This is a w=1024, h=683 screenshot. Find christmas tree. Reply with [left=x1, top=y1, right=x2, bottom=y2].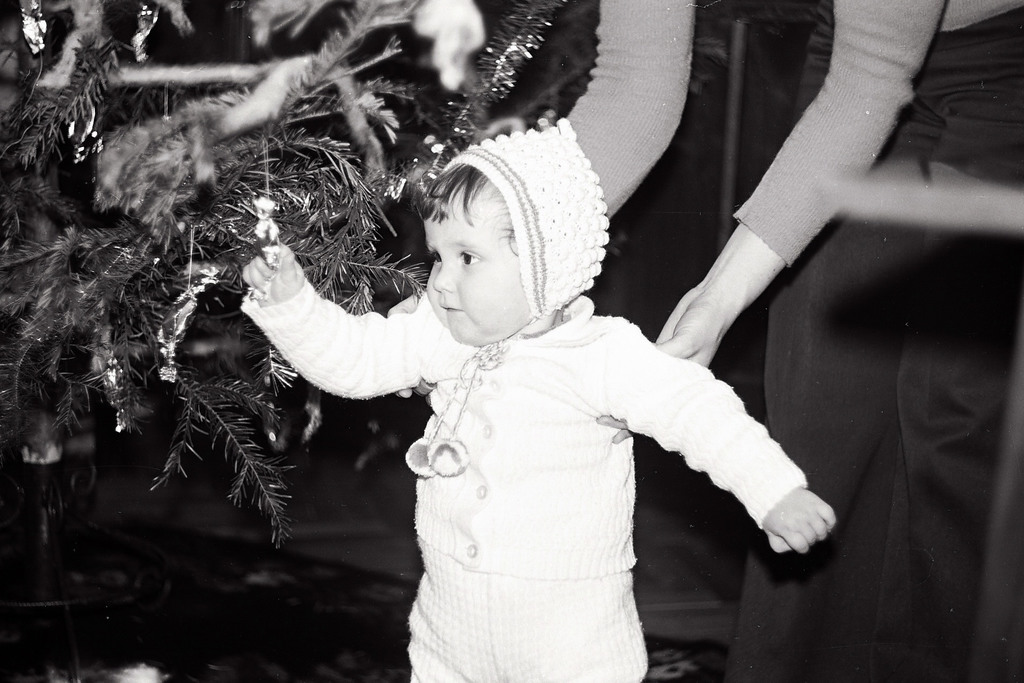
[left=0, top=0, right=569, bottom=558].
